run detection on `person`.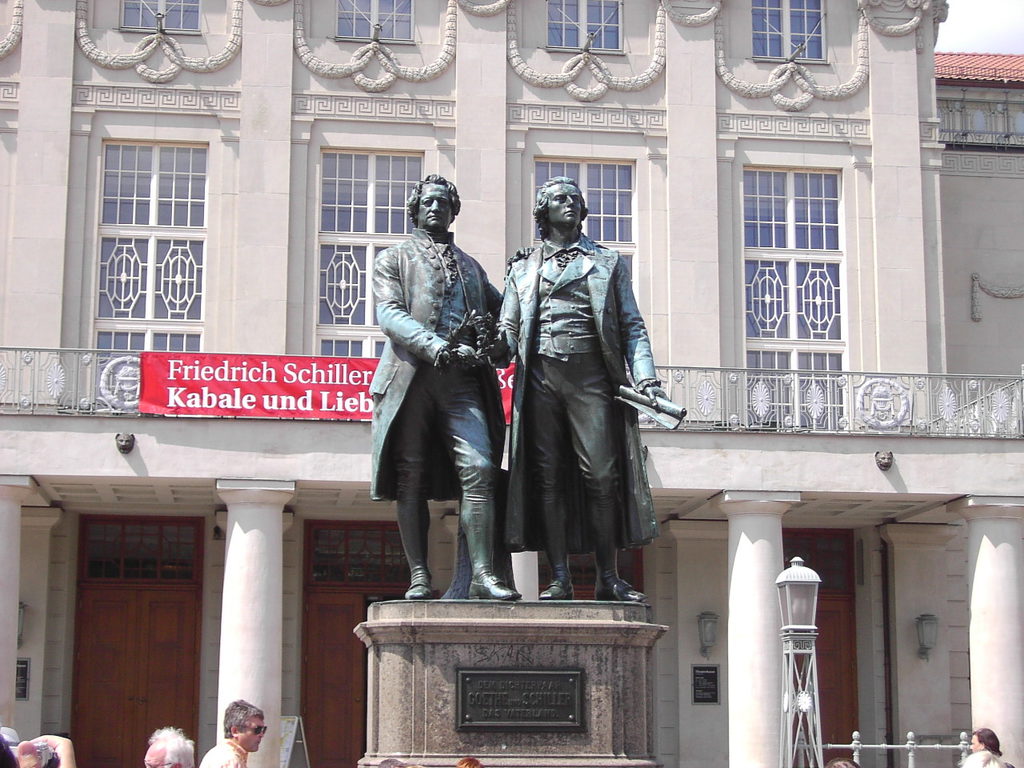
Result: (left=198, top=696, right=268, bottom=767).
